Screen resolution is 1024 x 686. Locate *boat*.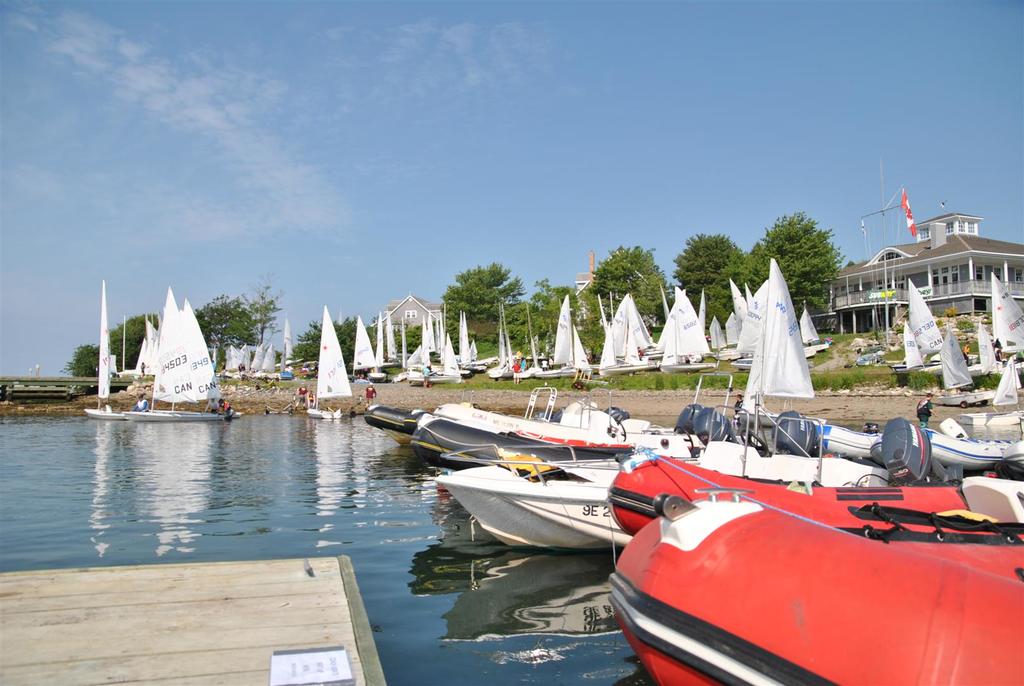
BBox(420, 375, 950, 468).
